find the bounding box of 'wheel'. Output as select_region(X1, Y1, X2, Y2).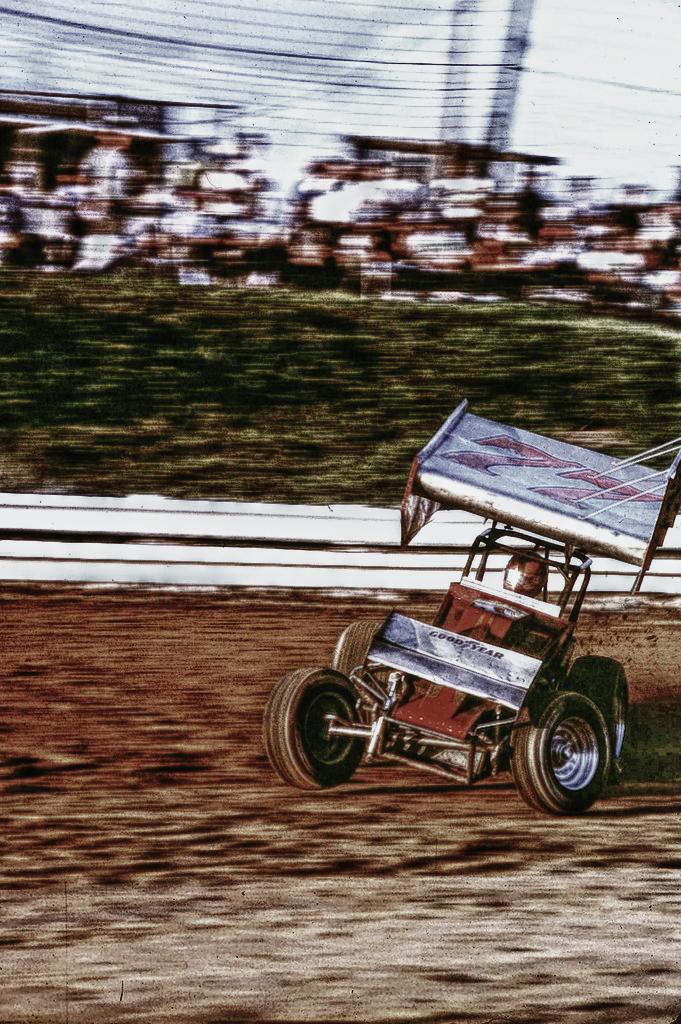
select_region(563, 639, 631, 754).
